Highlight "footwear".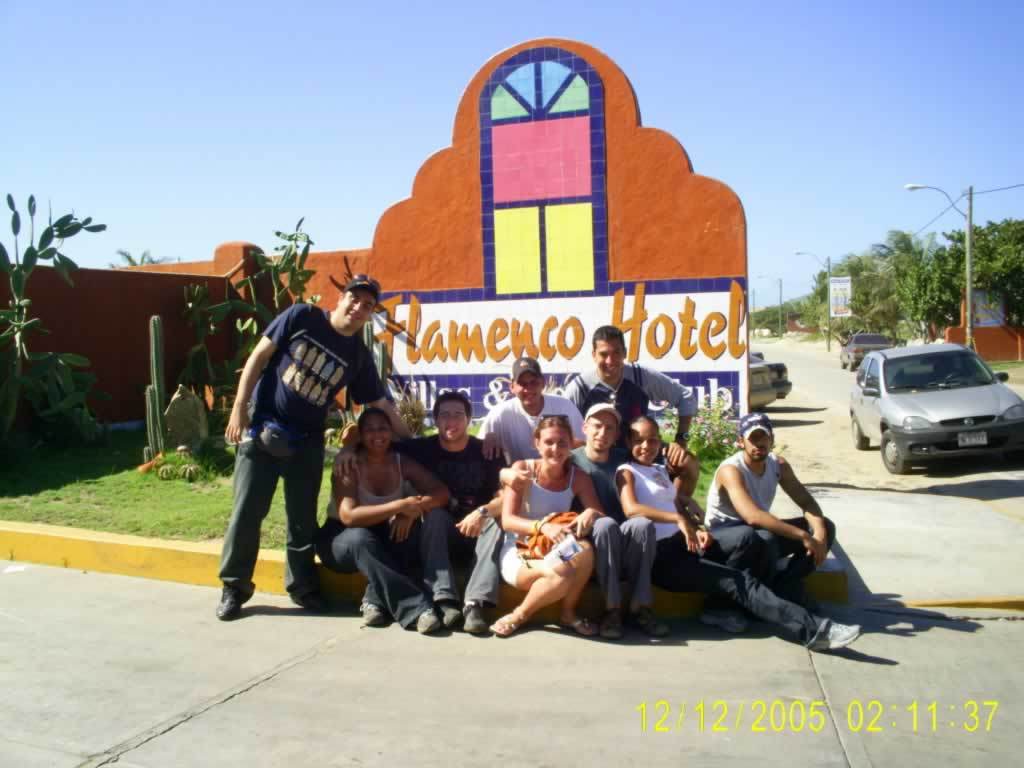
Highlighted region: {"left": 493, "top": 610, "right": 521, "bottom": 638}.
